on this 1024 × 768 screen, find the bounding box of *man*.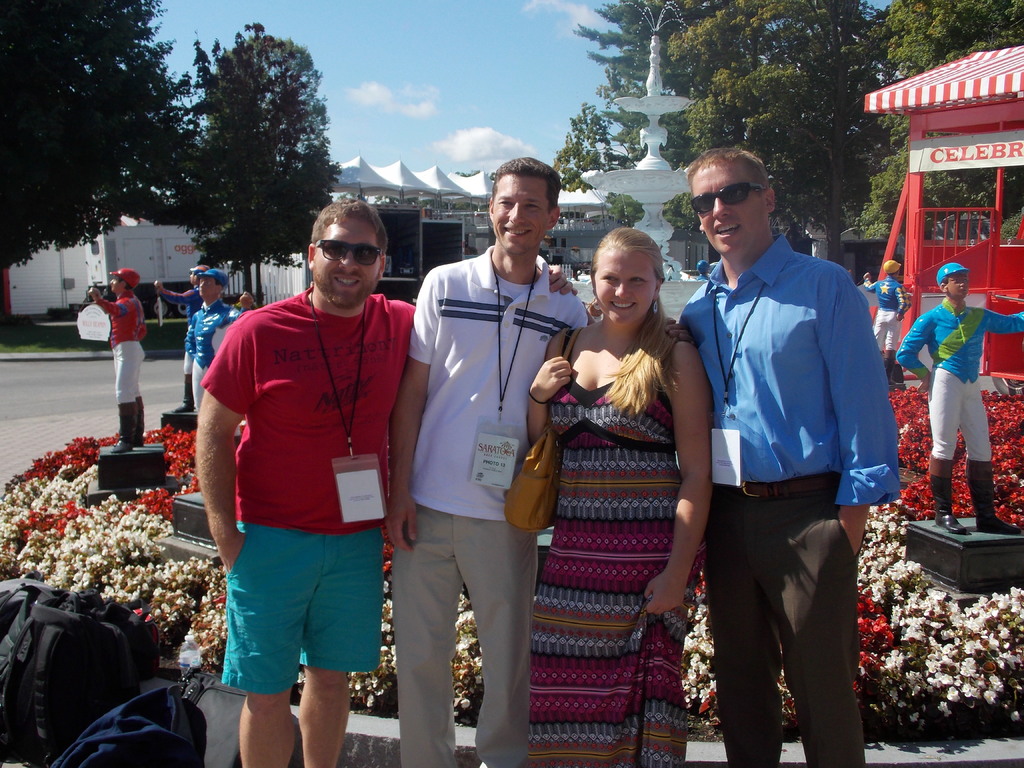
Bounding box: l=181, t=269, r=244, b=427.
